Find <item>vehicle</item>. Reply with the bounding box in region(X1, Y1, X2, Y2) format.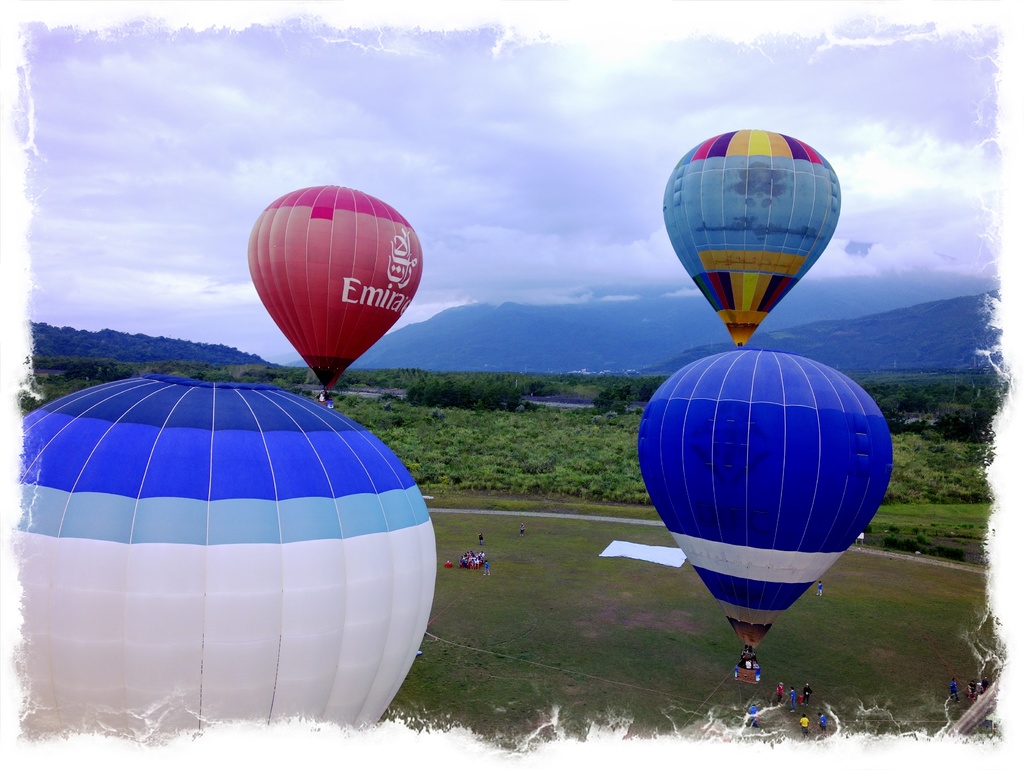
region(630, 351, 896, 687).
